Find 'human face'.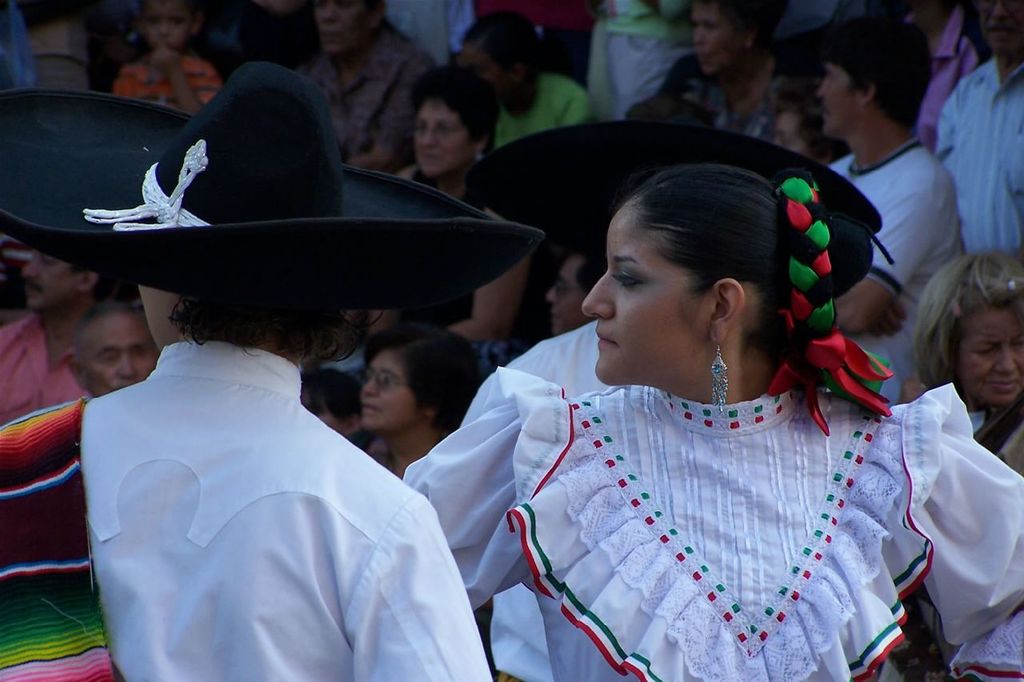
(139, 2, 186, 49).
